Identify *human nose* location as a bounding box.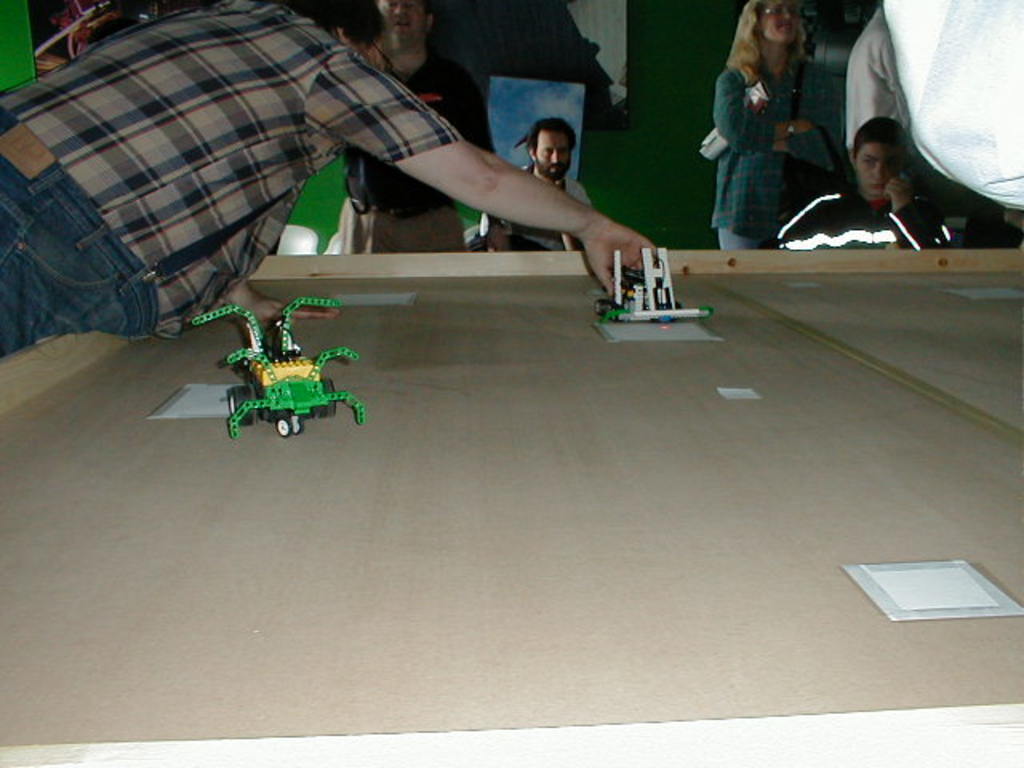
874, 163, 882, 181.
